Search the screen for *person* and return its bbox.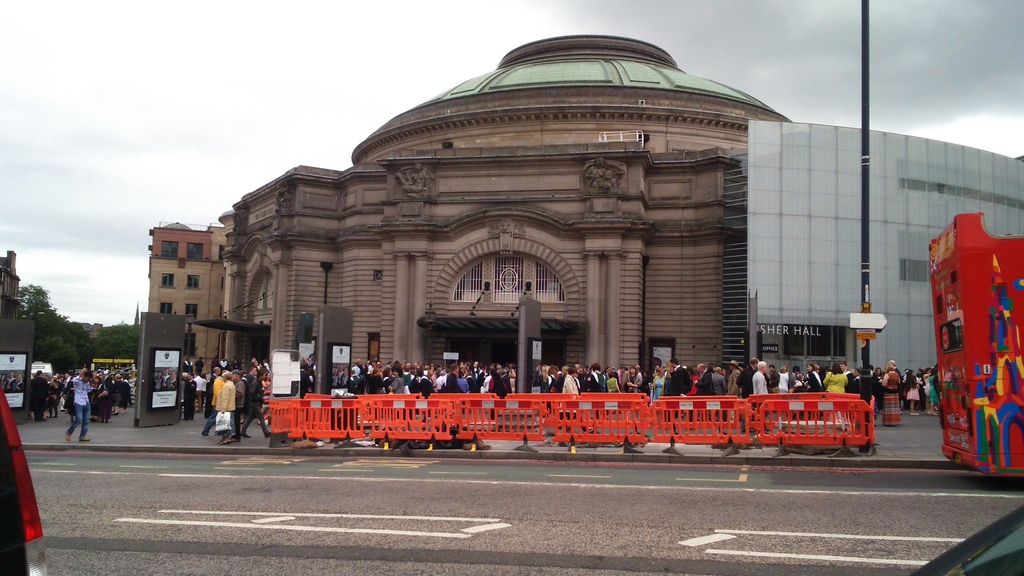
Found: bbox=(753, 359, 769, 418).
